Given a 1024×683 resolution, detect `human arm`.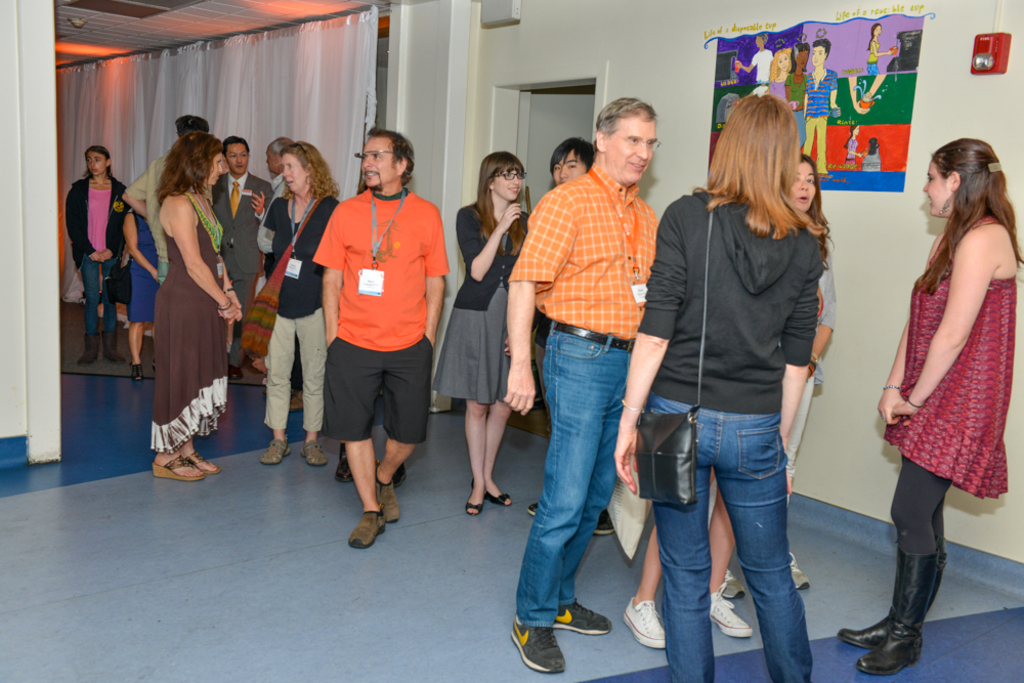
rect(890, 223, 1005, 425).
